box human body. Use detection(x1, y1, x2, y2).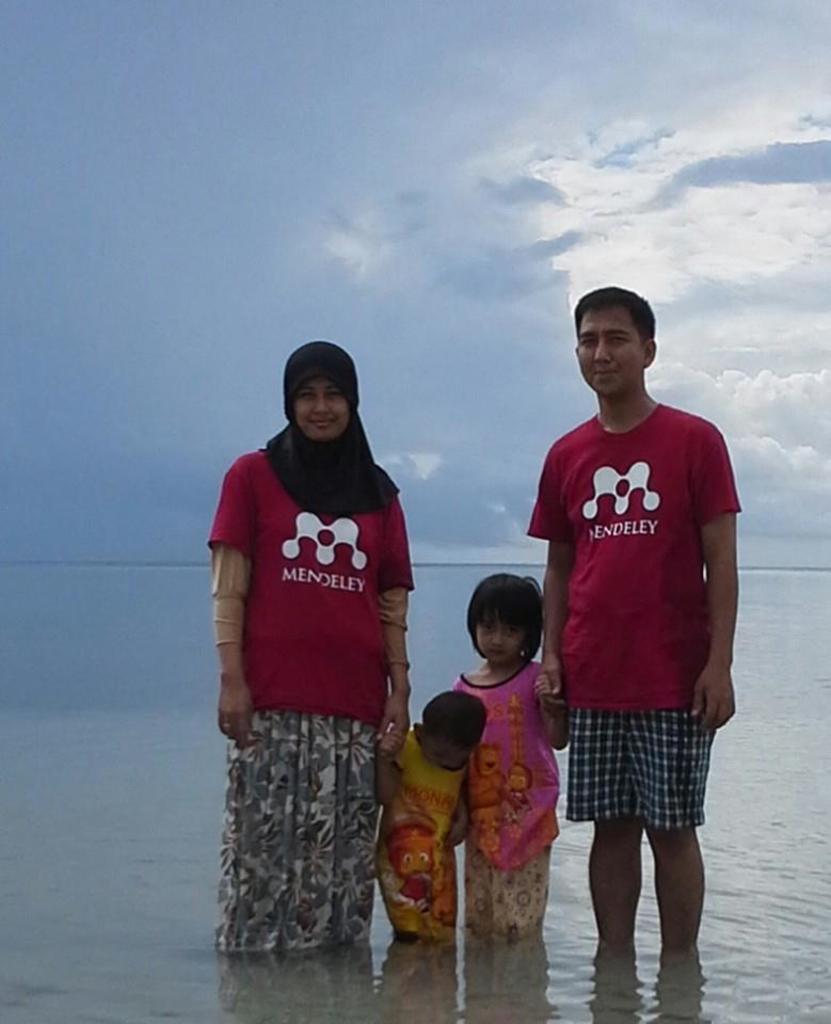
detection(536, 317, 744, 988).
